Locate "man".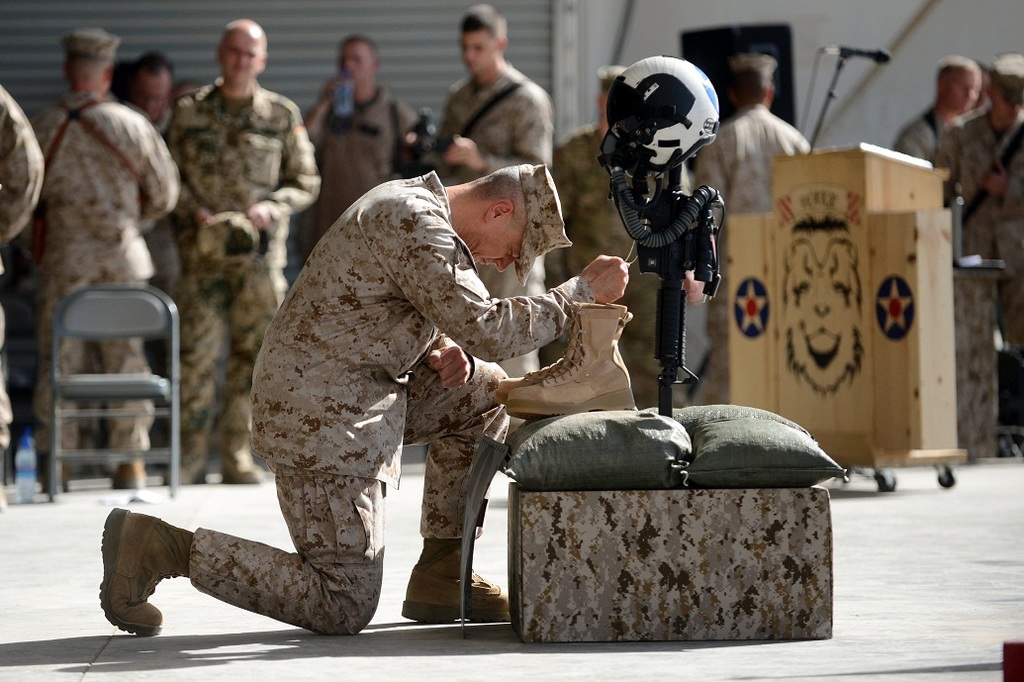
Bounding box: 29:22:184:494.
